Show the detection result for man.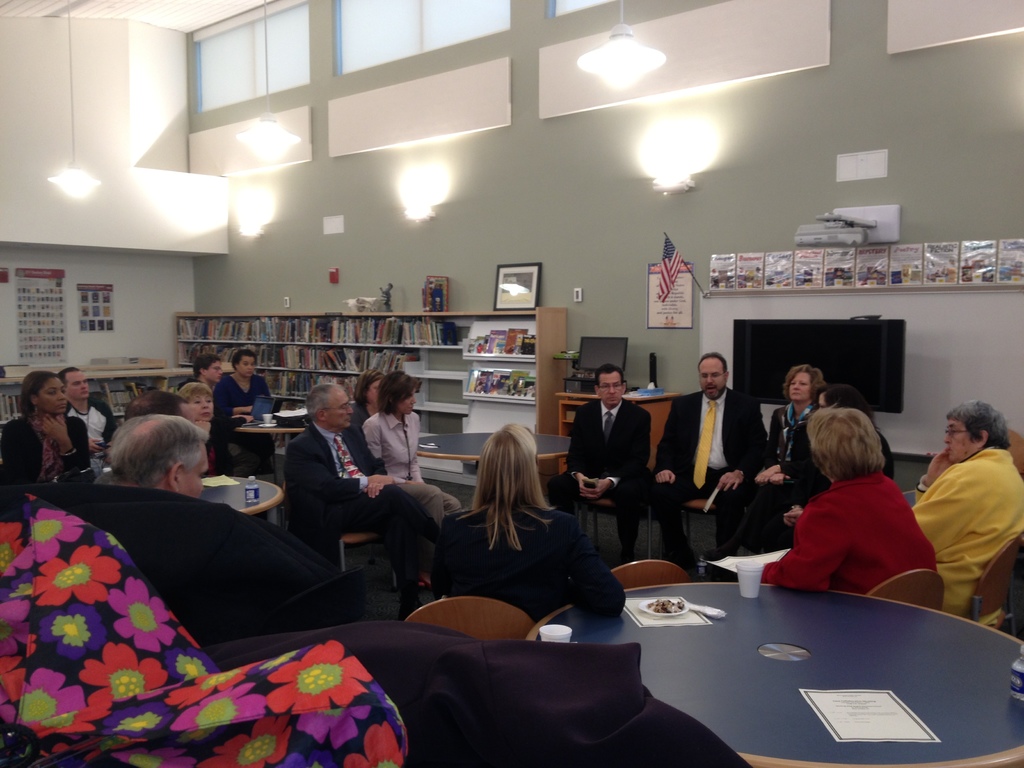
x1=547 y1=364 x2=652 y2=560.
